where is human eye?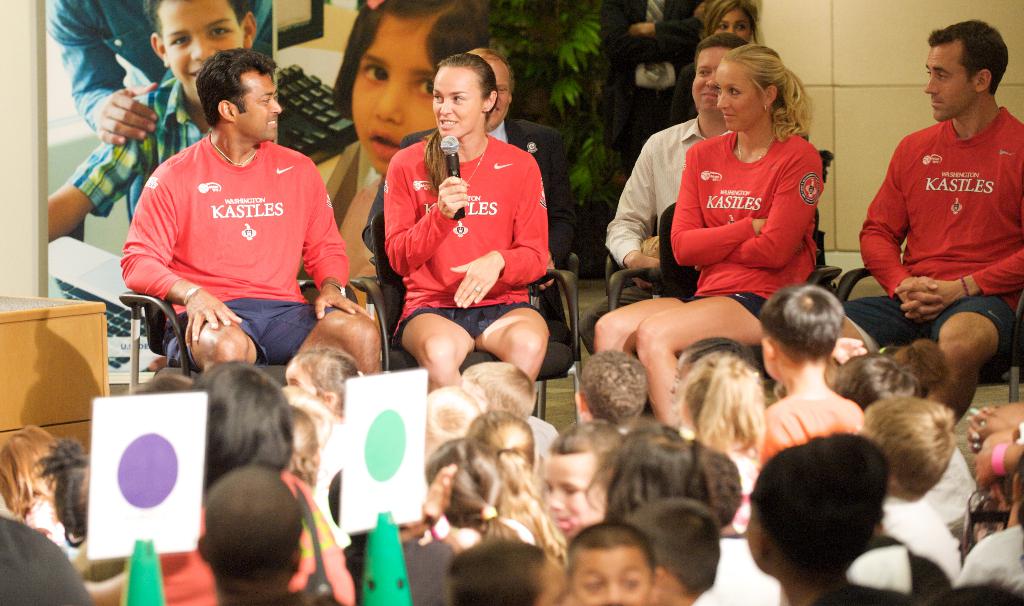
bbox(695, 71, 707, 78).
